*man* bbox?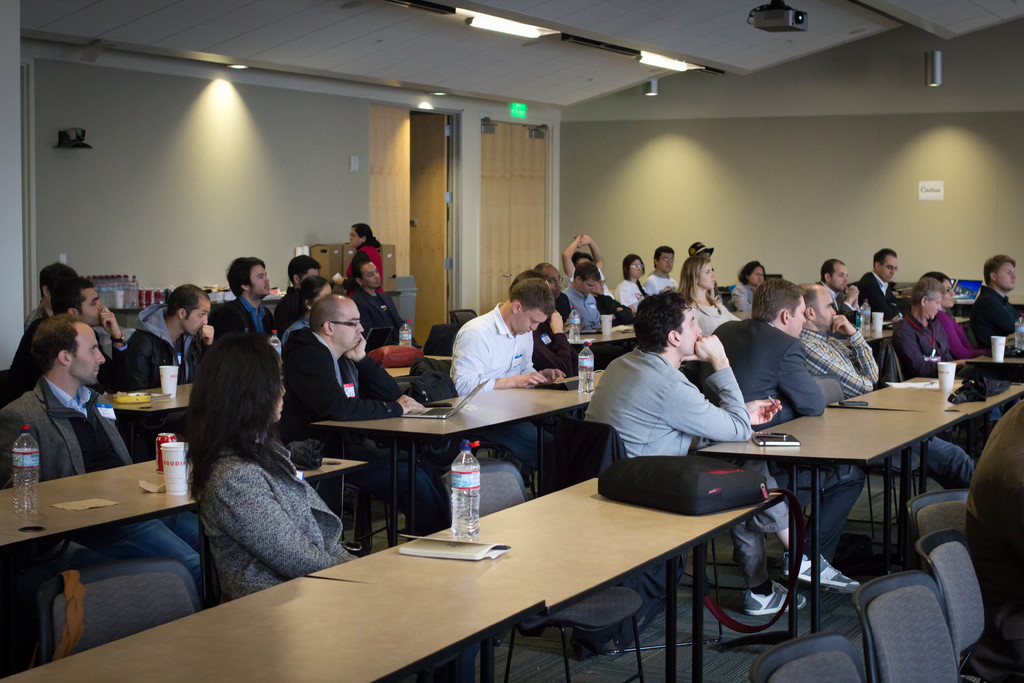
967,253,1018,348
